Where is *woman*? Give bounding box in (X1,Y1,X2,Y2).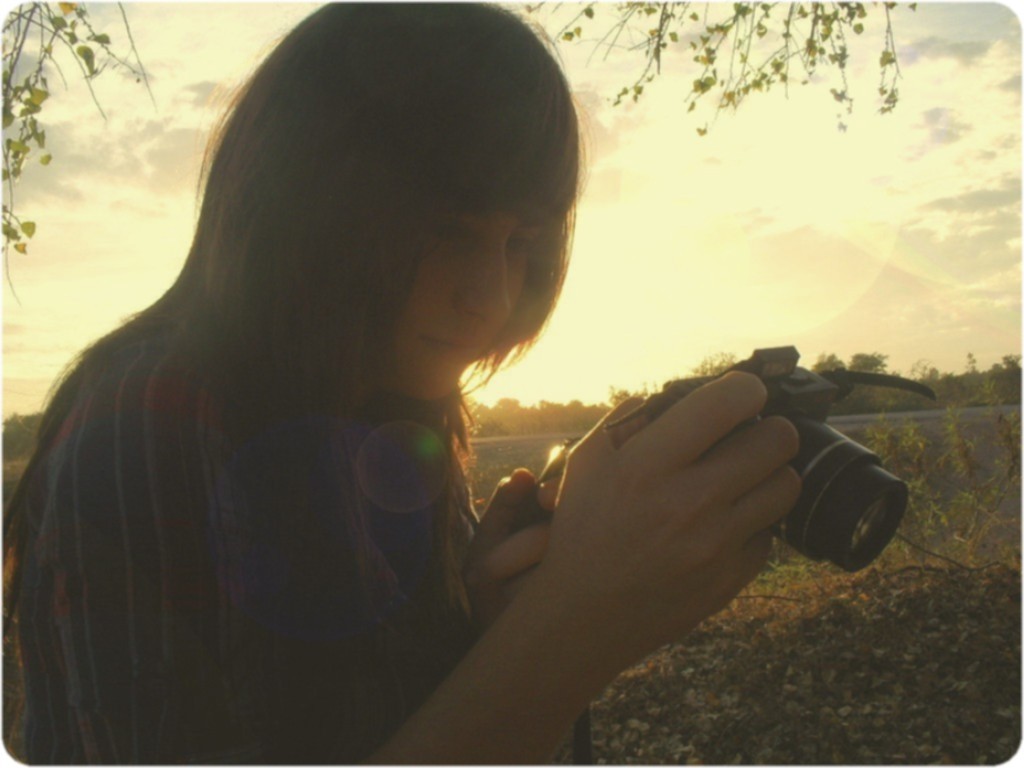
(0,0,802,767).
